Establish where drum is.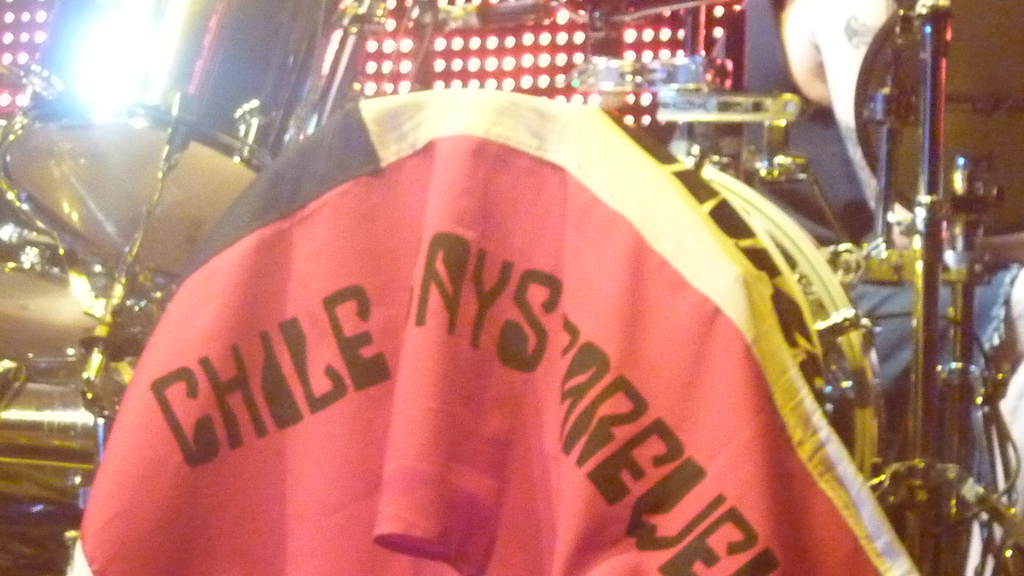
Established at detection(0, 186, 182, 358).
